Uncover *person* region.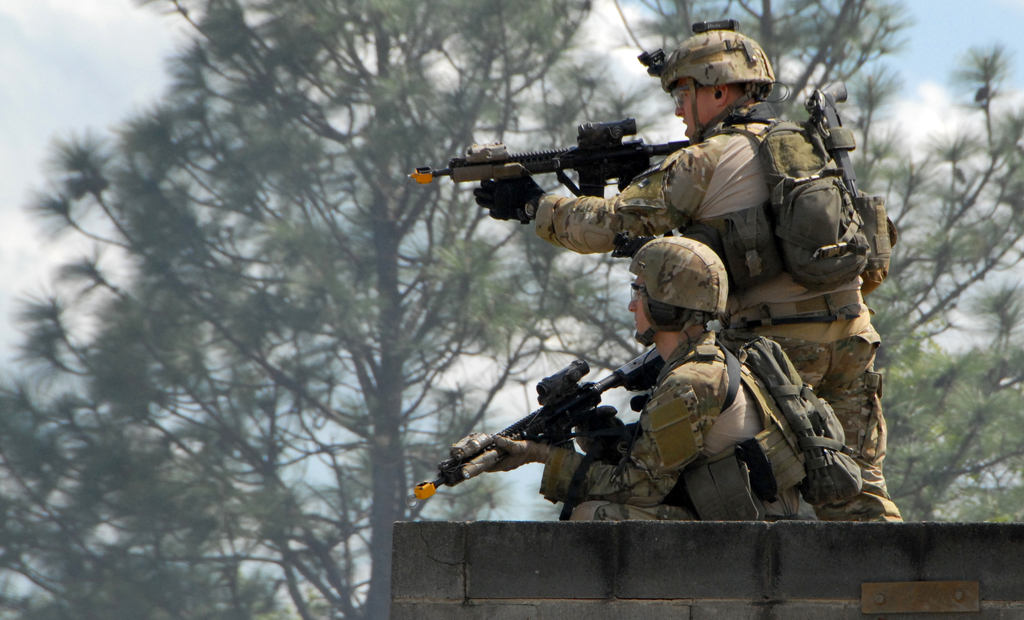
Uncovered: 470:11:908:525.
